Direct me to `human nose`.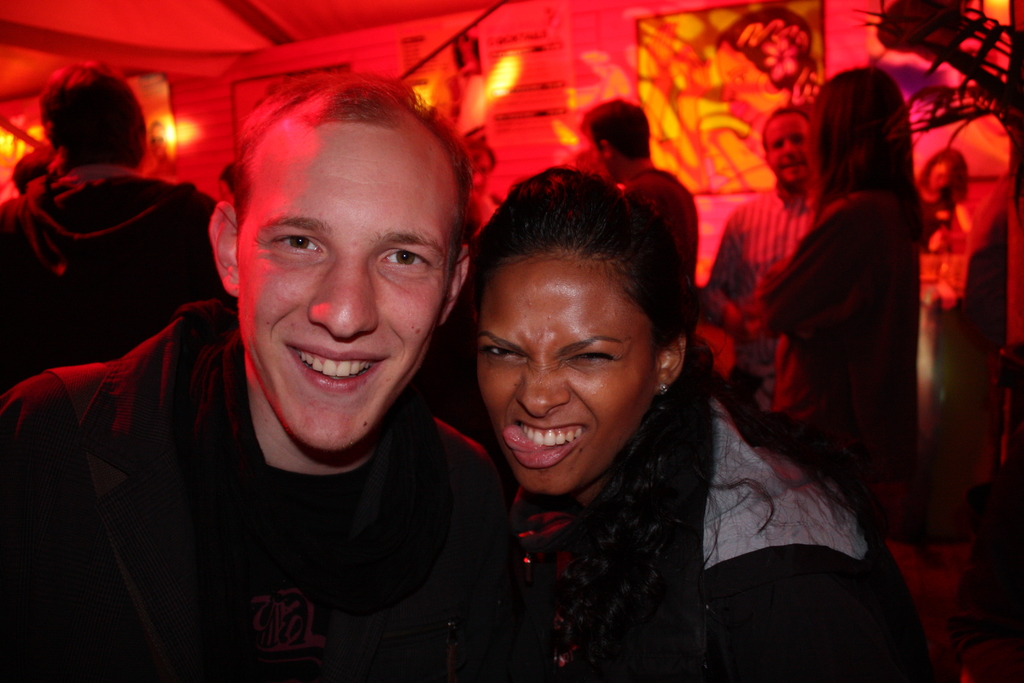
Direction: pyautogui.locateOnScreen(305, 254, 379, 334).
